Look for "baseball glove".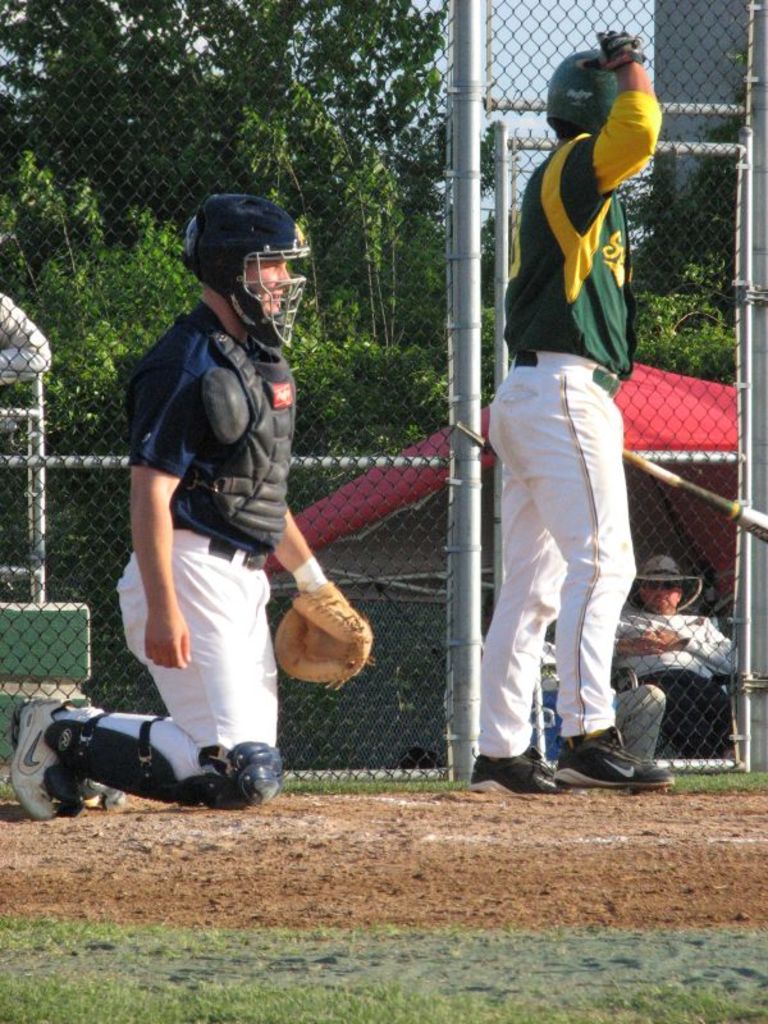
Found: 274/585/372/690.
